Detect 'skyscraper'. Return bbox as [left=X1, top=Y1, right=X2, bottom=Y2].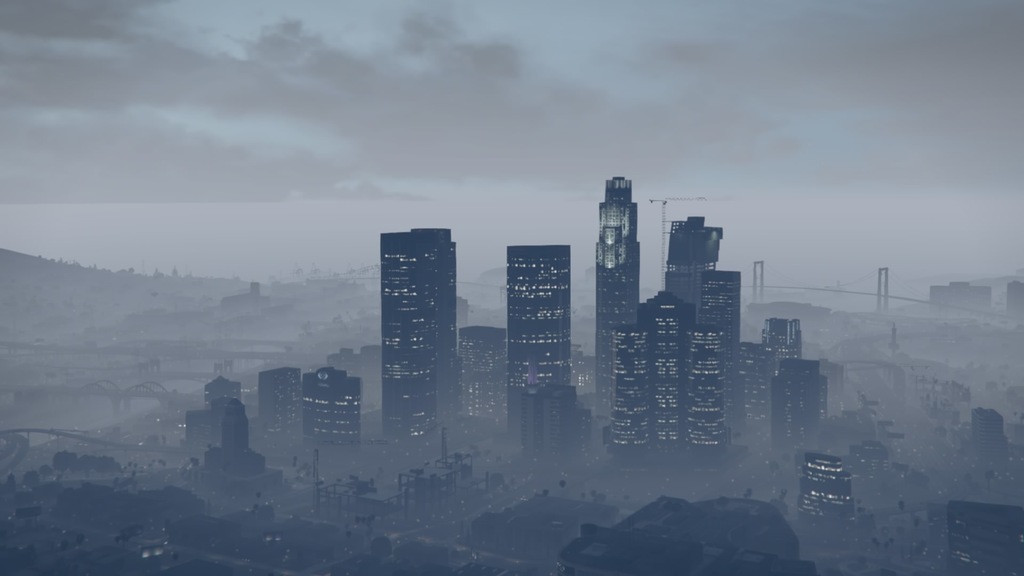
[left=762, top=314, right=797, bottom=359].
